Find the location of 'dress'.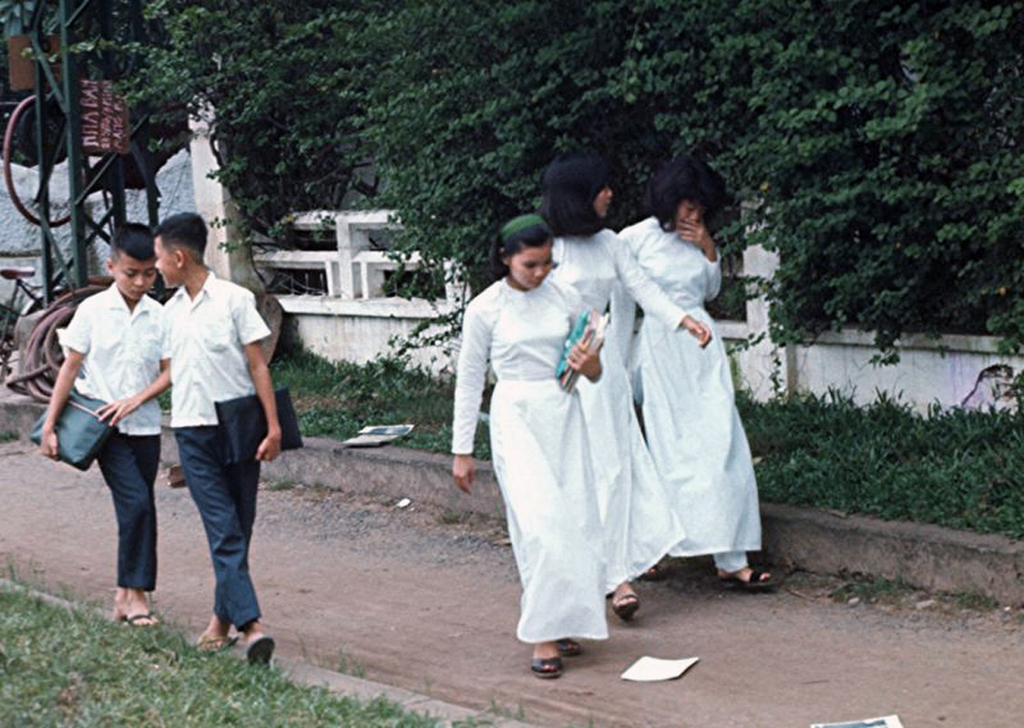
Location: 599 214 773 567.
